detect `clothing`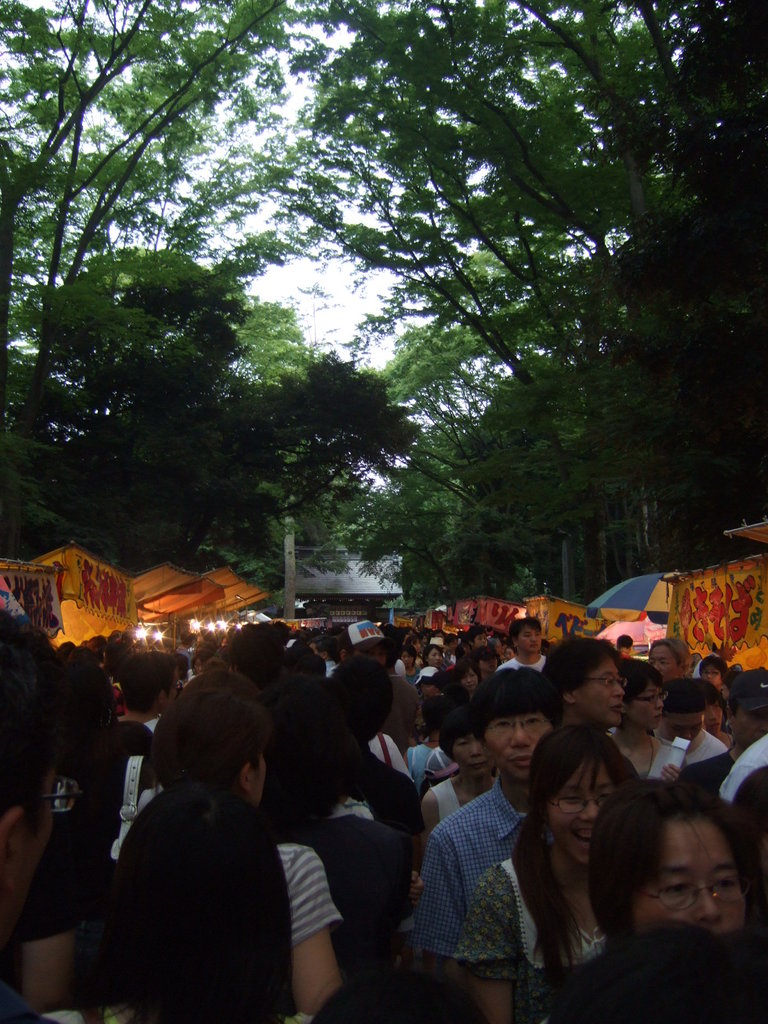
88,748,307,1016
